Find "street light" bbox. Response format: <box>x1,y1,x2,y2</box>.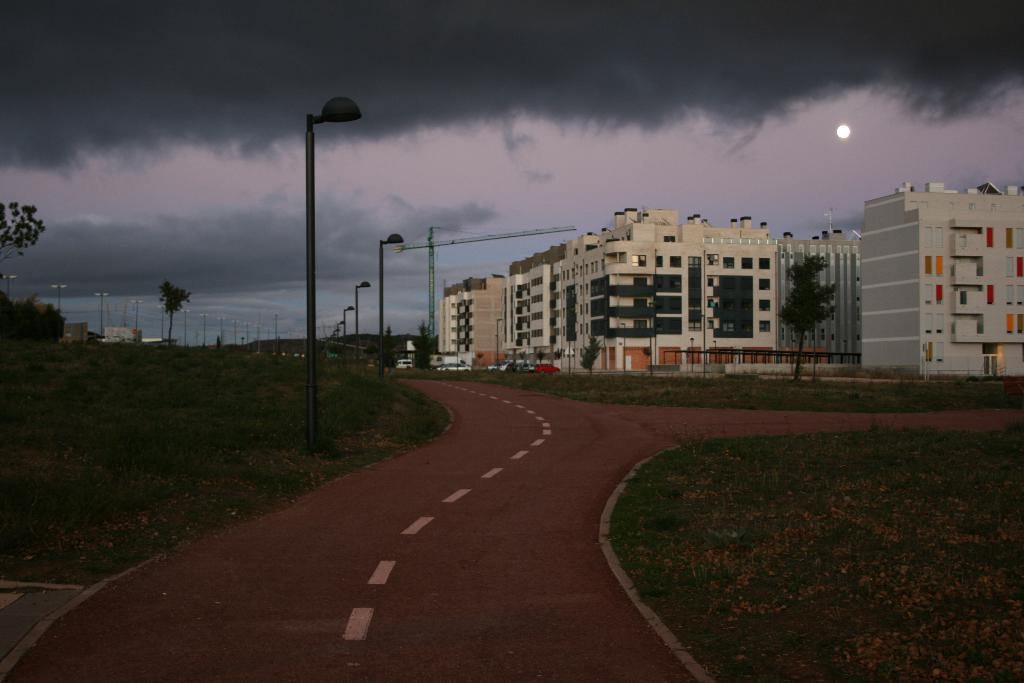
<box>354,277,370,353</box>.
